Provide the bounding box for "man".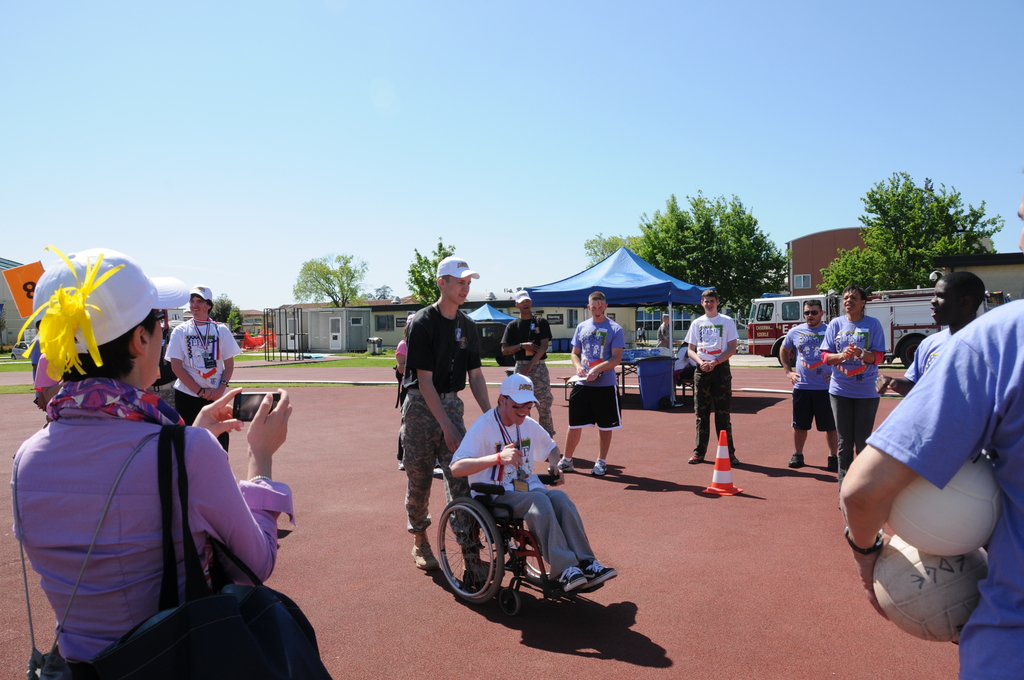
left=838, top=193, right=1023, bottom=679.
